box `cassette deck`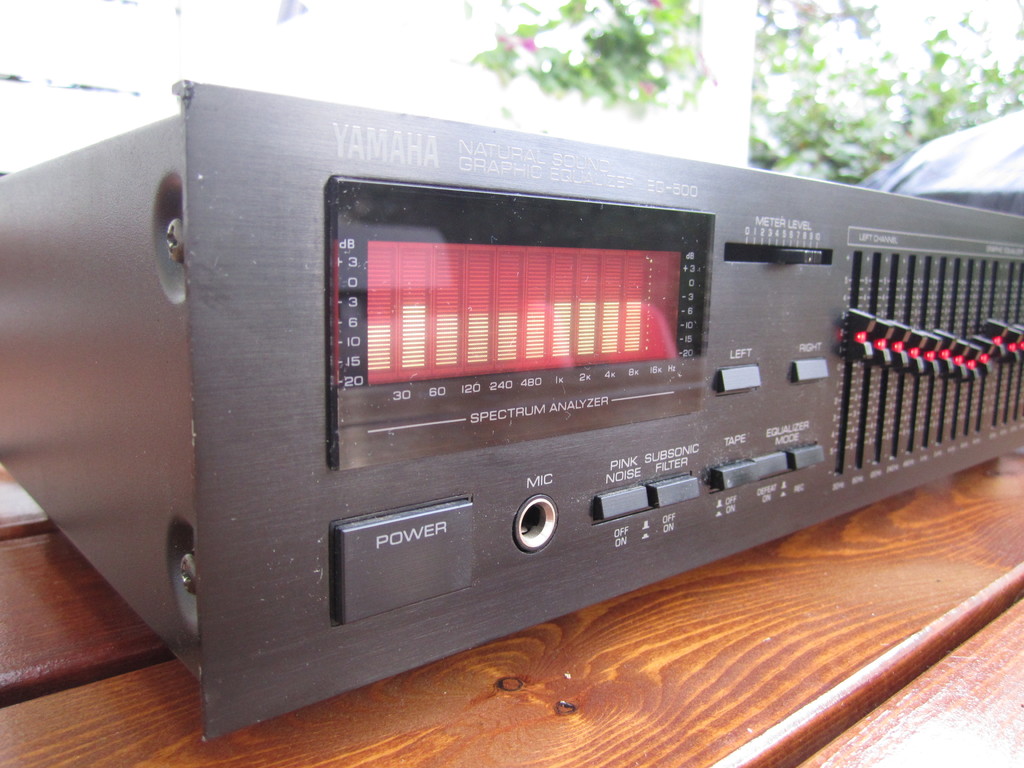
(0, 214, 1023, 741)
